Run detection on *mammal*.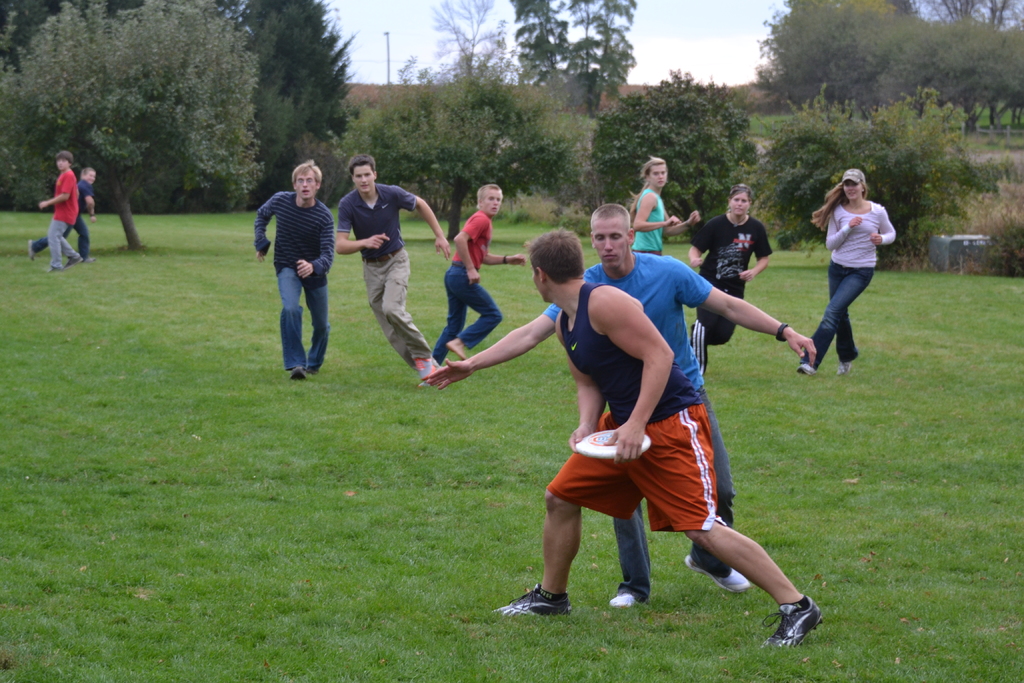
Result: {"x1": 683, "y1": 189, "x2": 777, "y2": 379}.
